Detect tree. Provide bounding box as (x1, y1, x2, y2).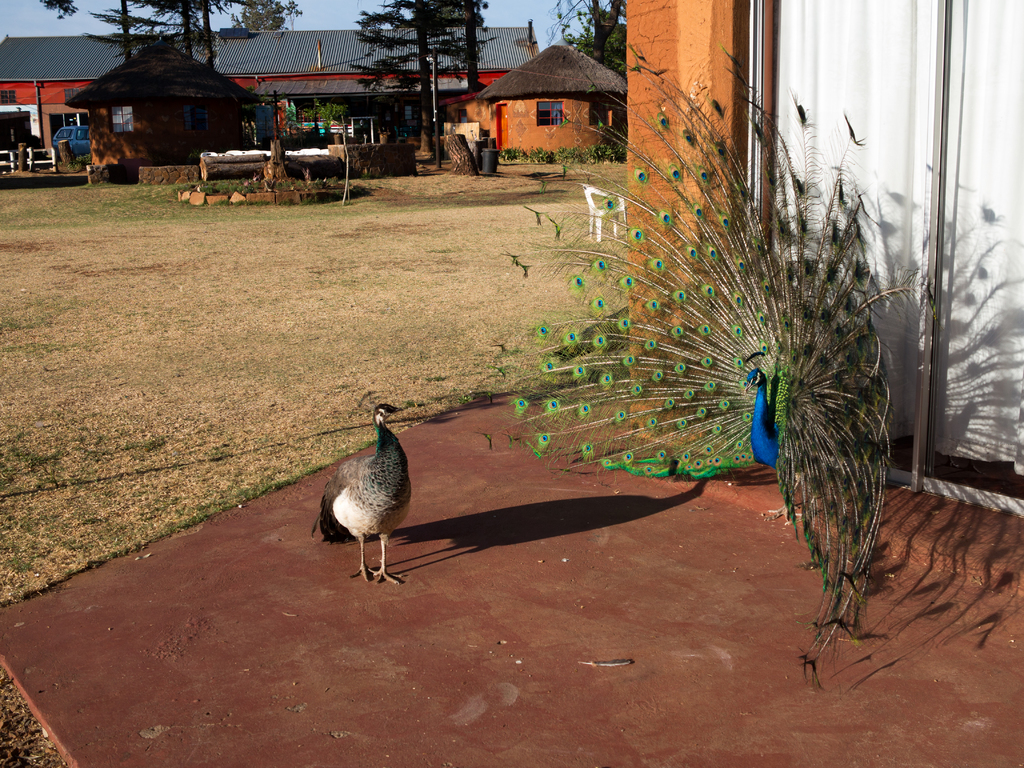
(545, 0, 627, 72).
